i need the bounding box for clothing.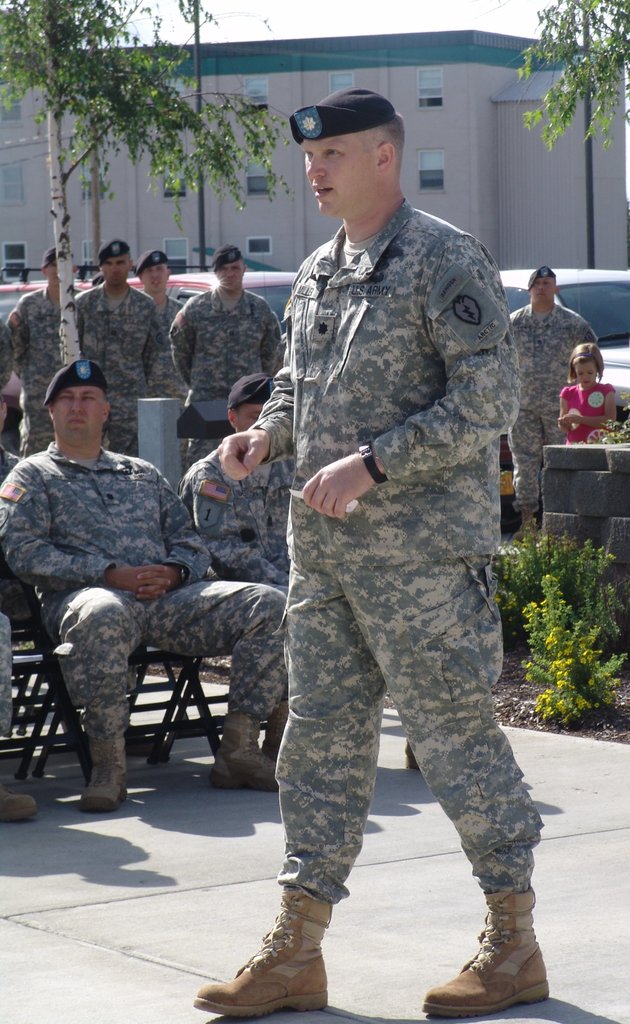
Here it is: (77, 280, 179, 445).
